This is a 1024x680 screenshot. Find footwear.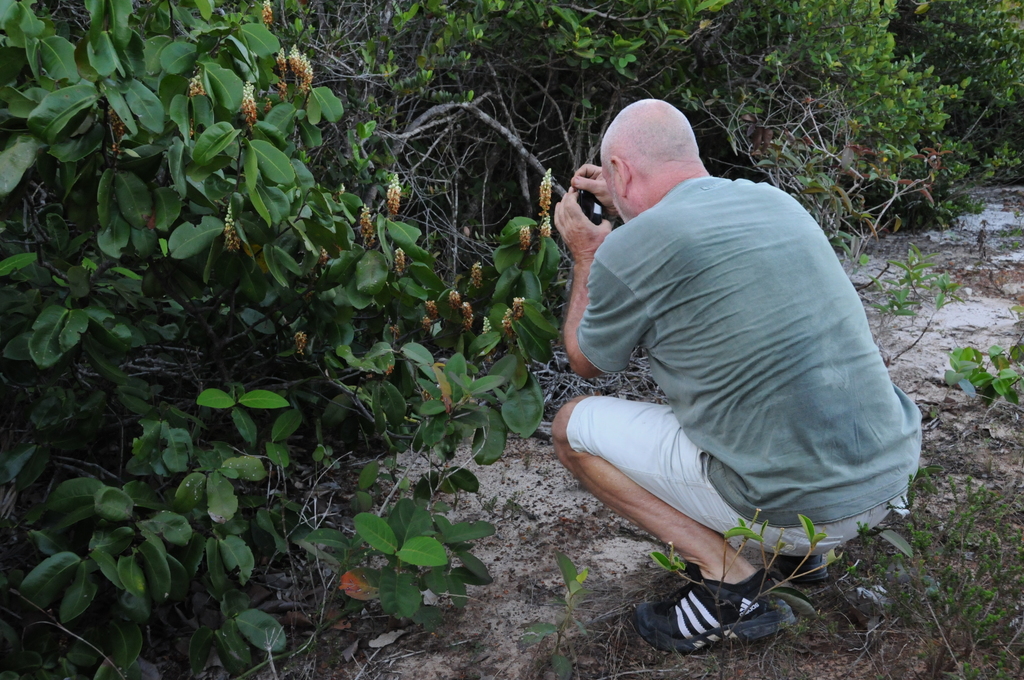
Bounding box: crop(650, 557, 800, 659).
